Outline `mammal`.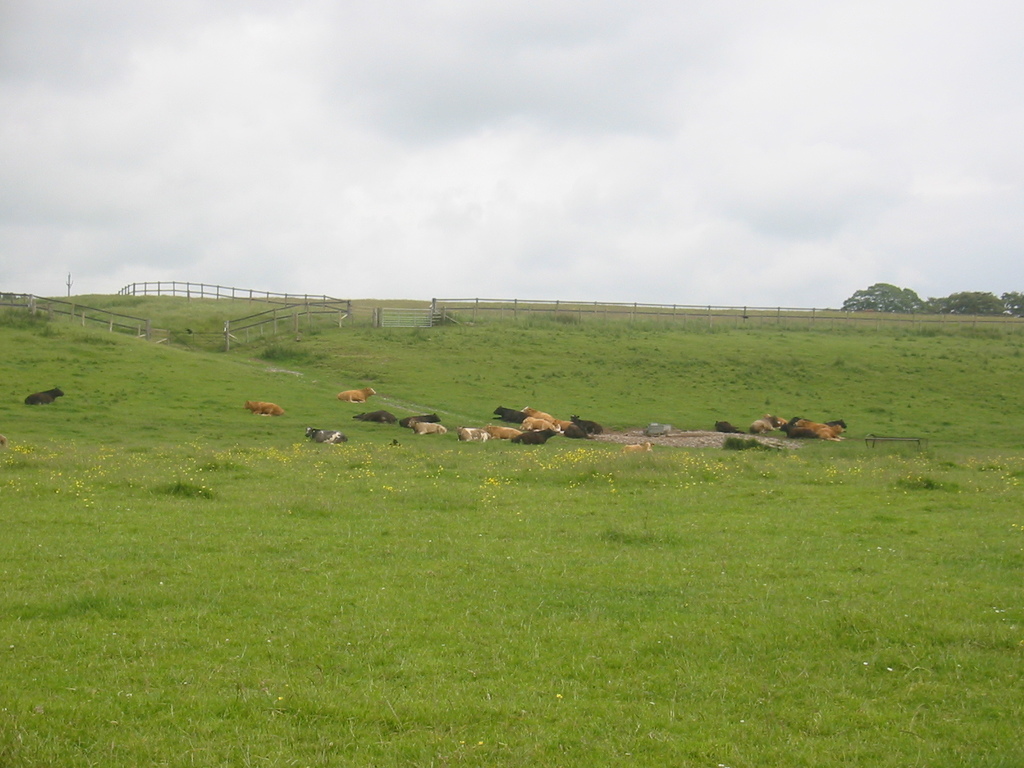
Outline: bbox(495, 405, 526, 422).
